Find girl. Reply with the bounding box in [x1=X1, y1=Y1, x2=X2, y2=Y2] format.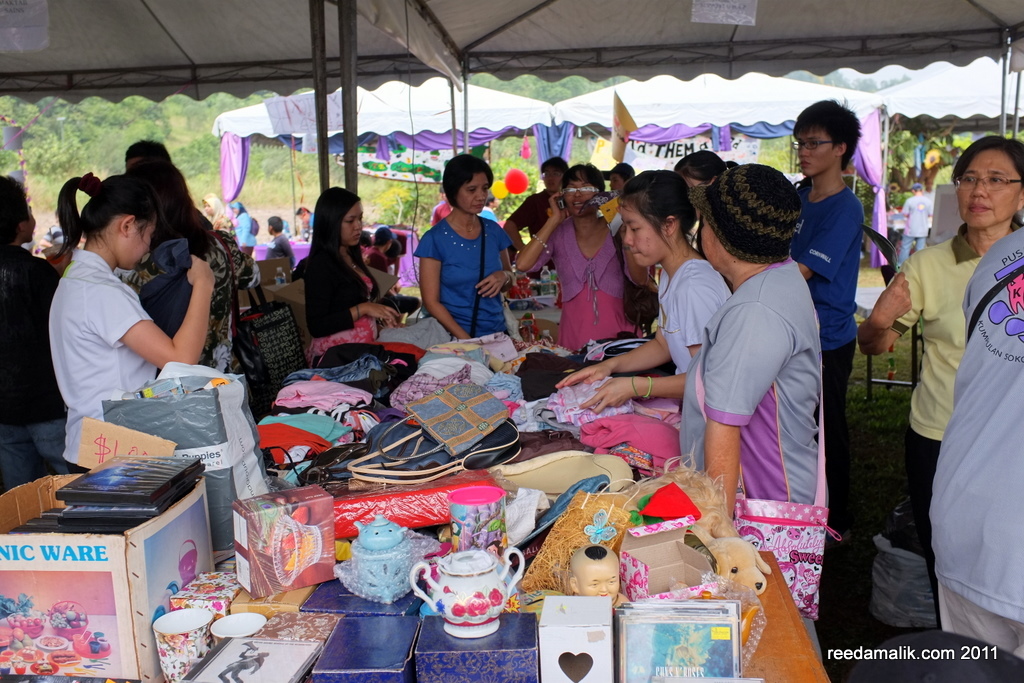
[x1=44, y1=170, x2=220, y2=471].
